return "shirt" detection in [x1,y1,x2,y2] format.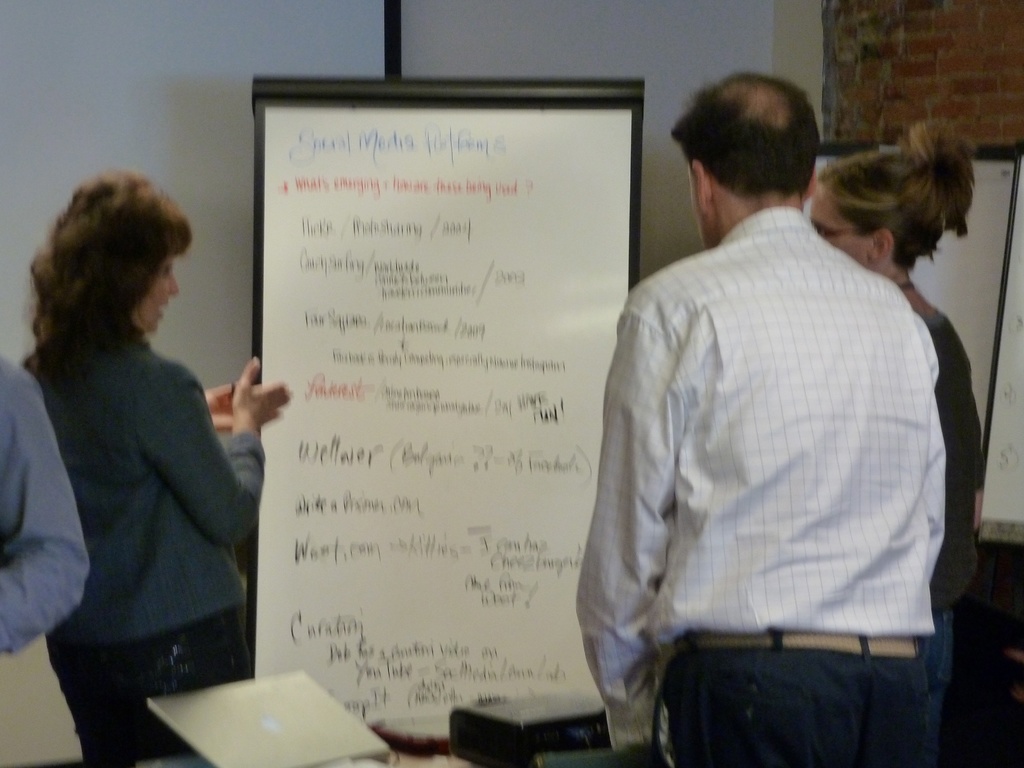
[570,202,957,751].
